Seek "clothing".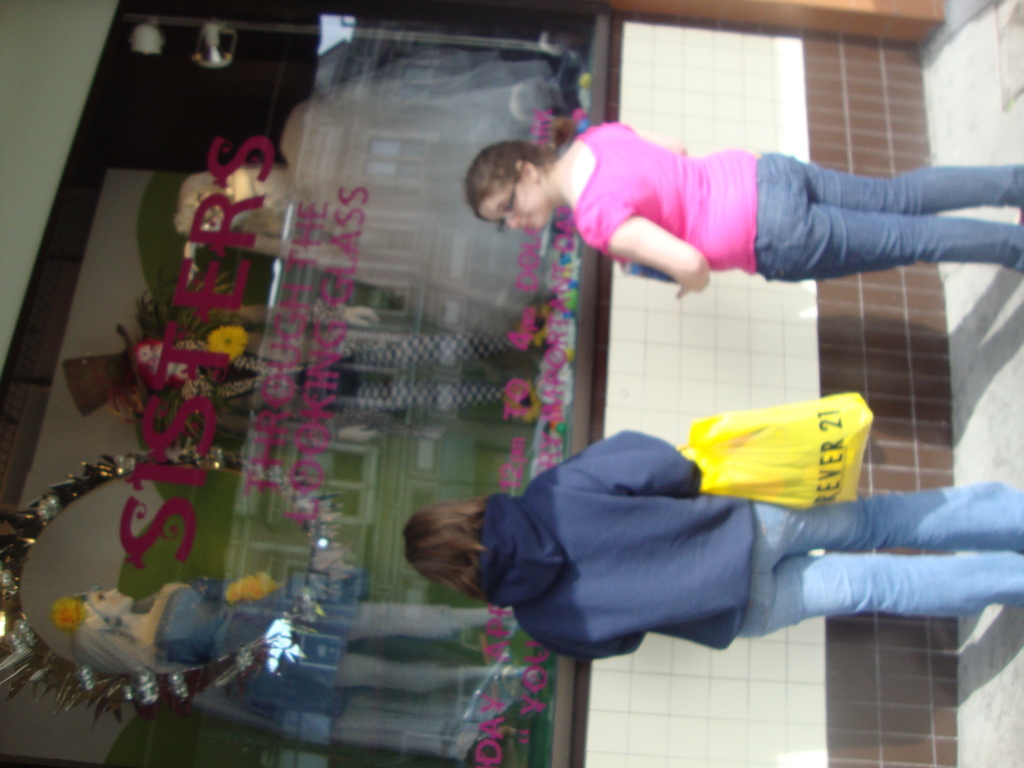
[183,335,523,426].
